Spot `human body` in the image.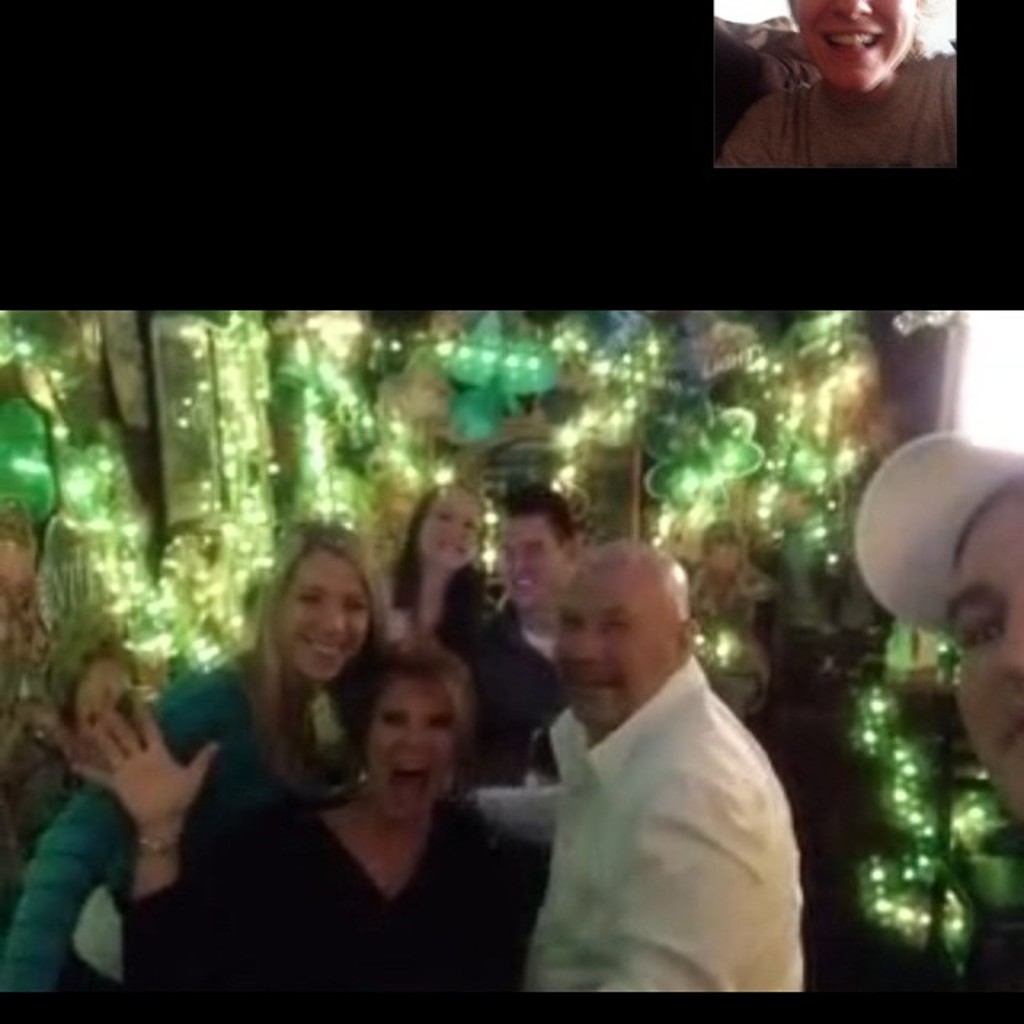
`human body` found at select_region(74, 637, 558, 1022).
